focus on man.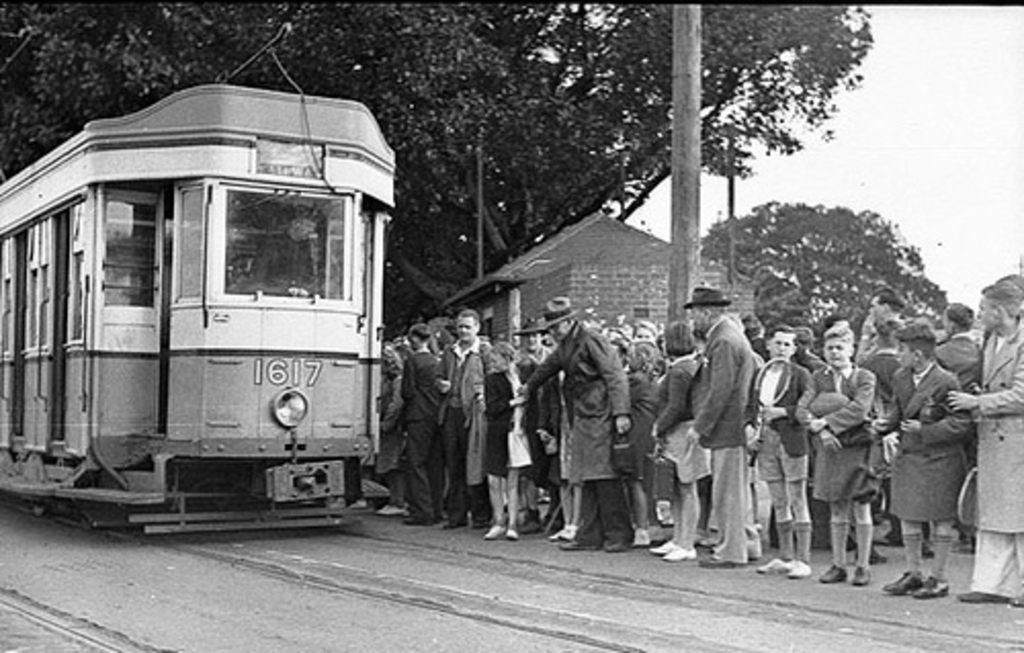
Focused at locate(453, 313, 496, 522).
